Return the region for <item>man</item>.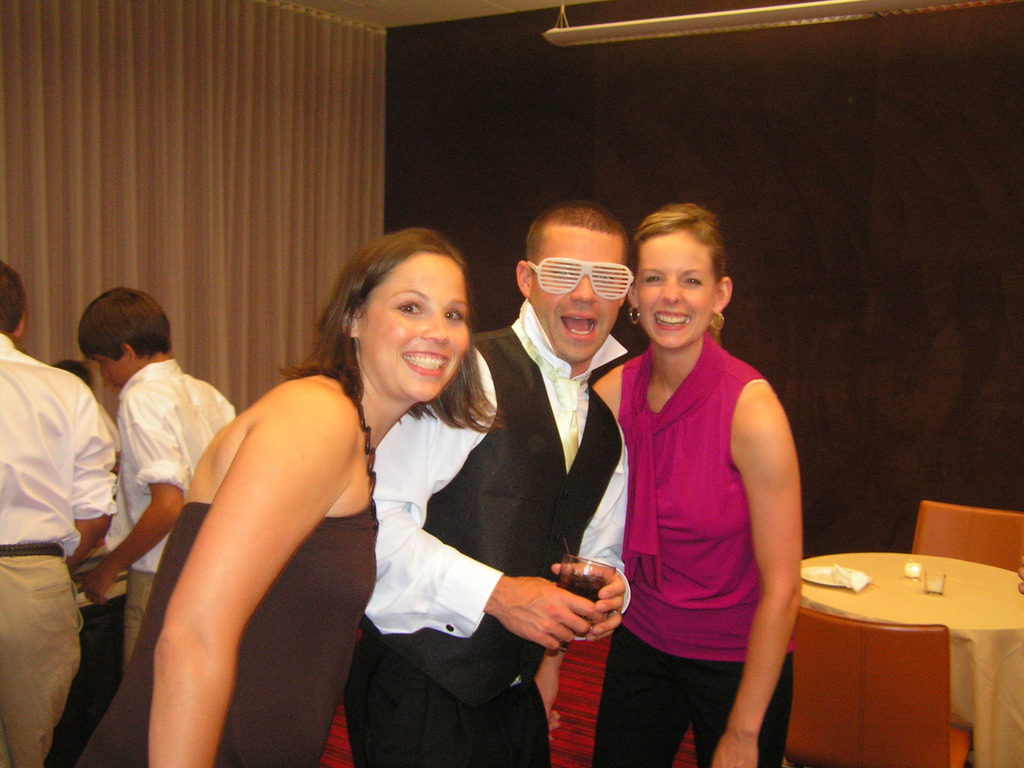
{"x1": 0, "y1": 259, "x2": 124, "y2": 767}.
